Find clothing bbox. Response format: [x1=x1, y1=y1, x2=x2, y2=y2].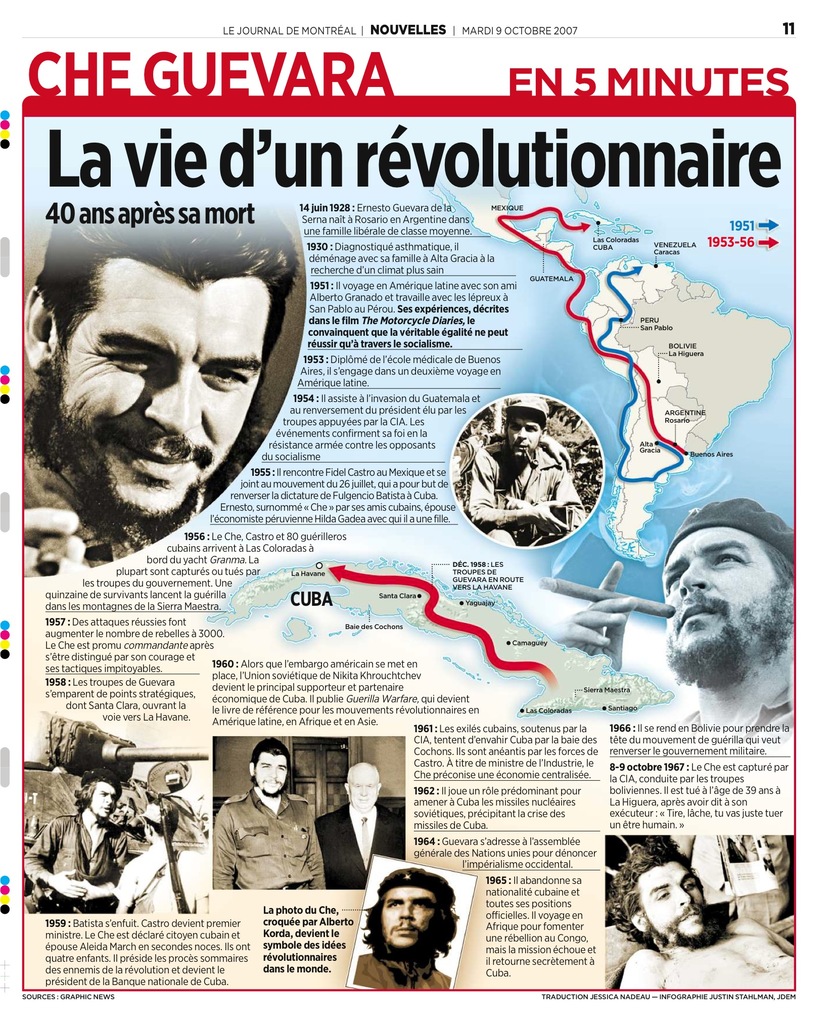
[x1=1, y1=824, x2=148, y2=934].
